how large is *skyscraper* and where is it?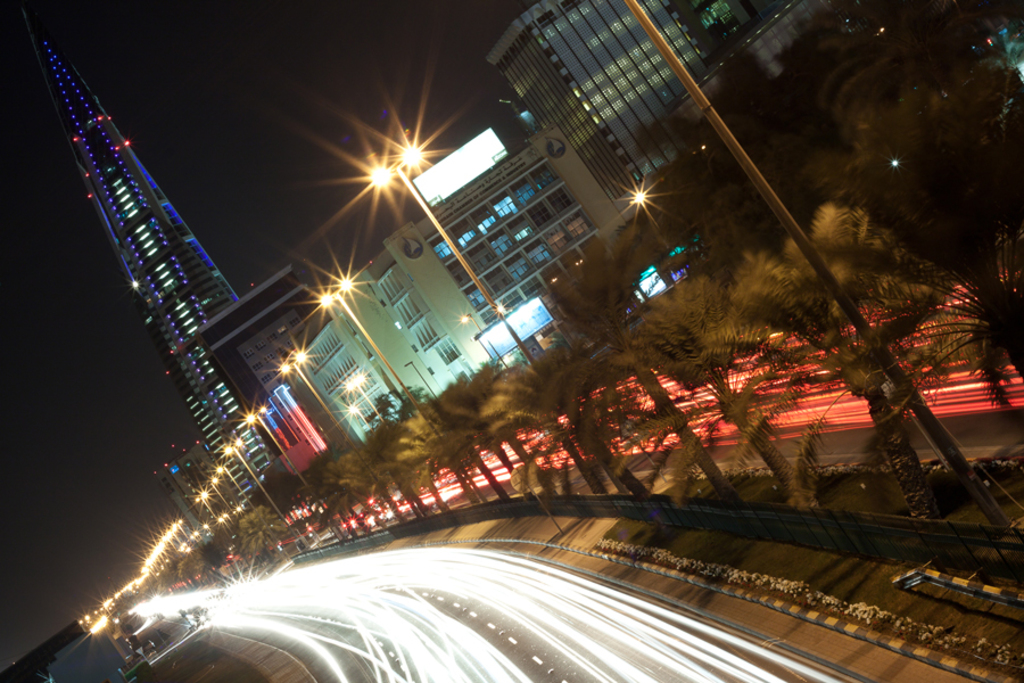
Bounding box: 486/0/857/313.
